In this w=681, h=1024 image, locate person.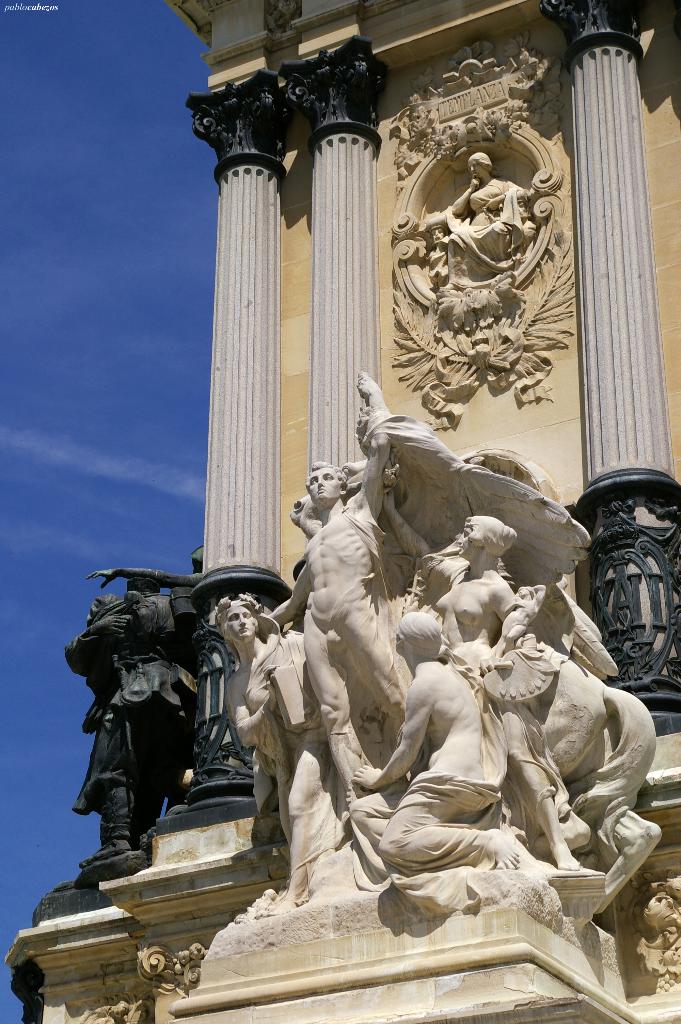
Bounding box: select_region(281, 362, 417, 824).
